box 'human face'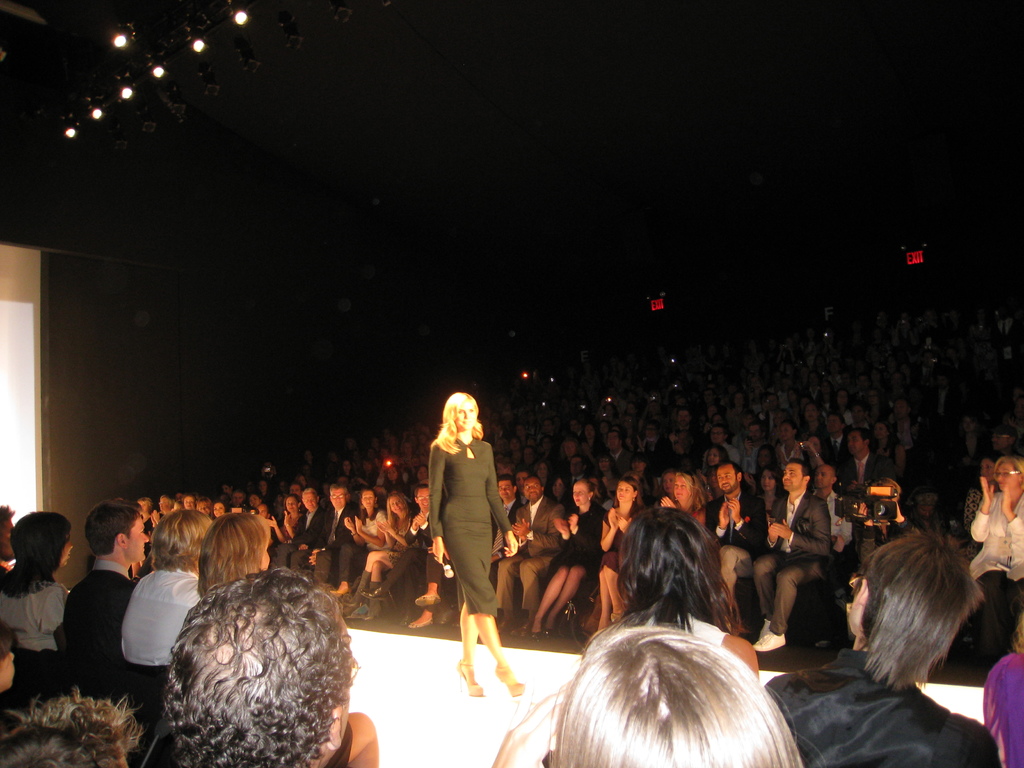
<bbox>493, 483, 512, 502</bbox>
